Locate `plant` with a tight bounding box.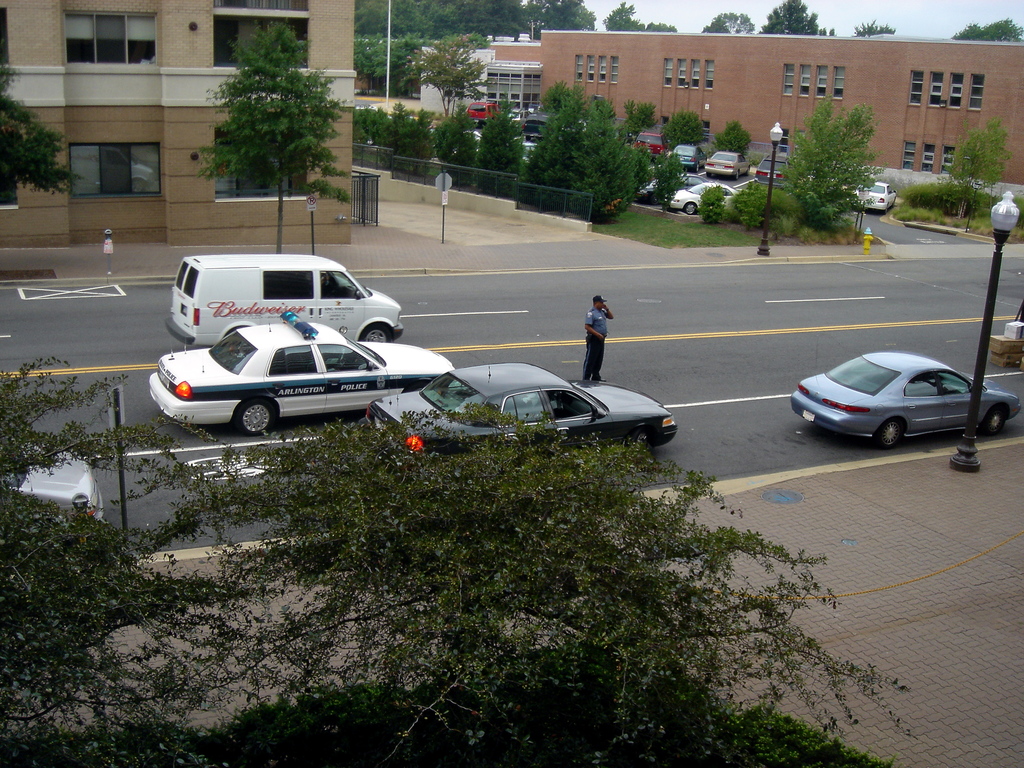
(left=570, top=94, right=650, bottom=228).
